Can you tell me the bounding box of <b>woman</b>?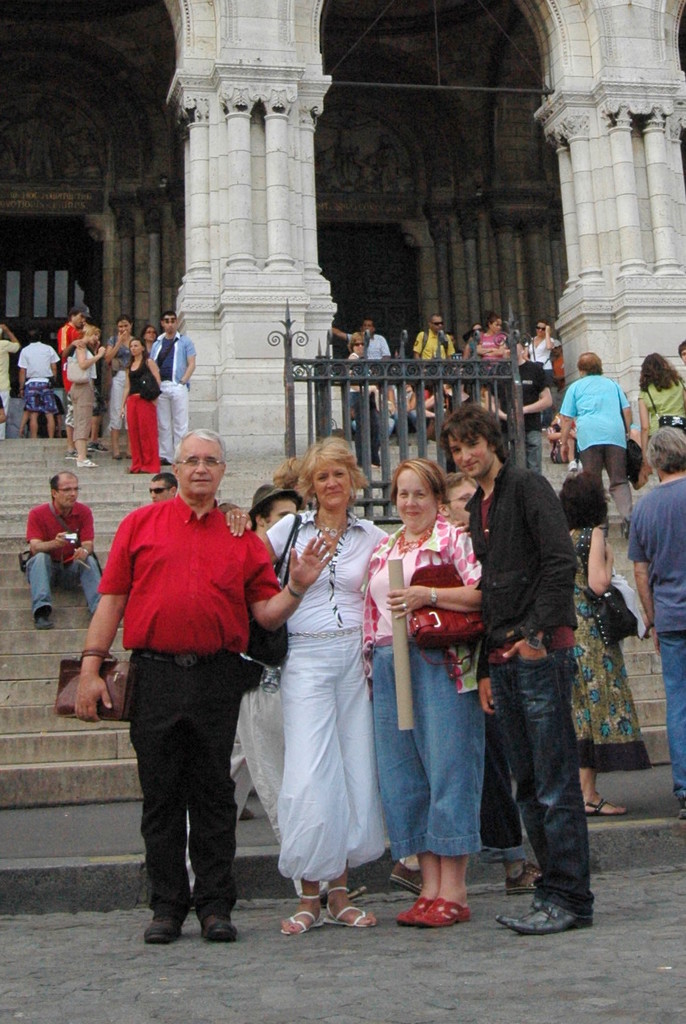
Rect(476, 316, 508, 361).
